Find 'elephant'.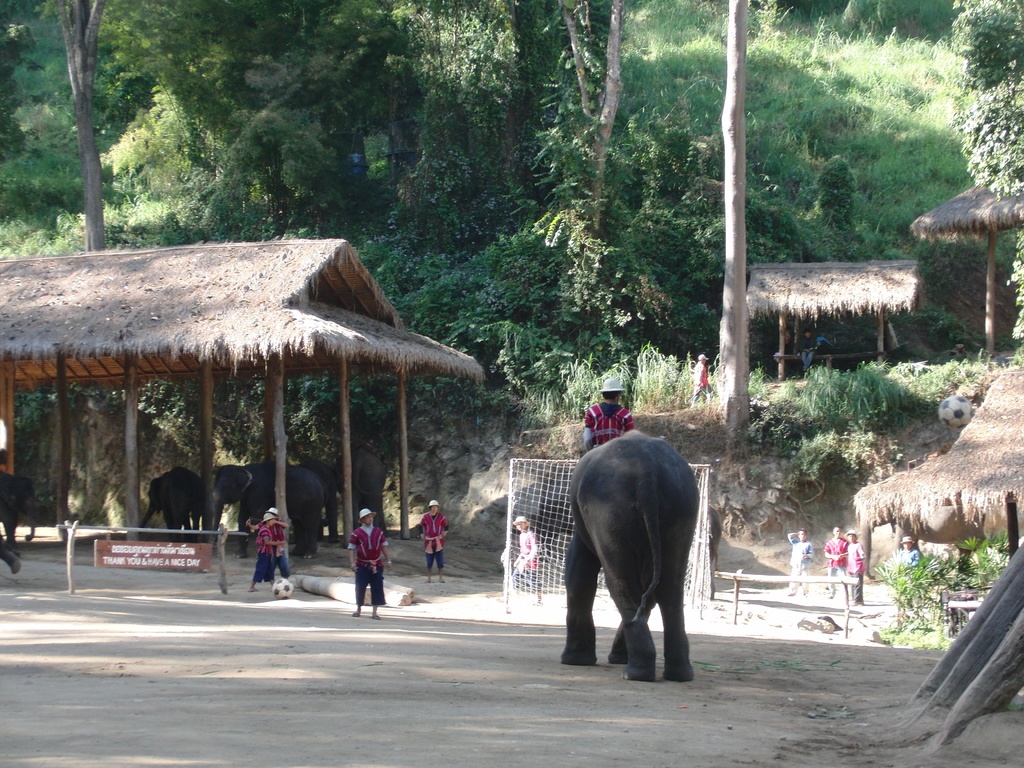
rect(289, 458, 340, 558).
